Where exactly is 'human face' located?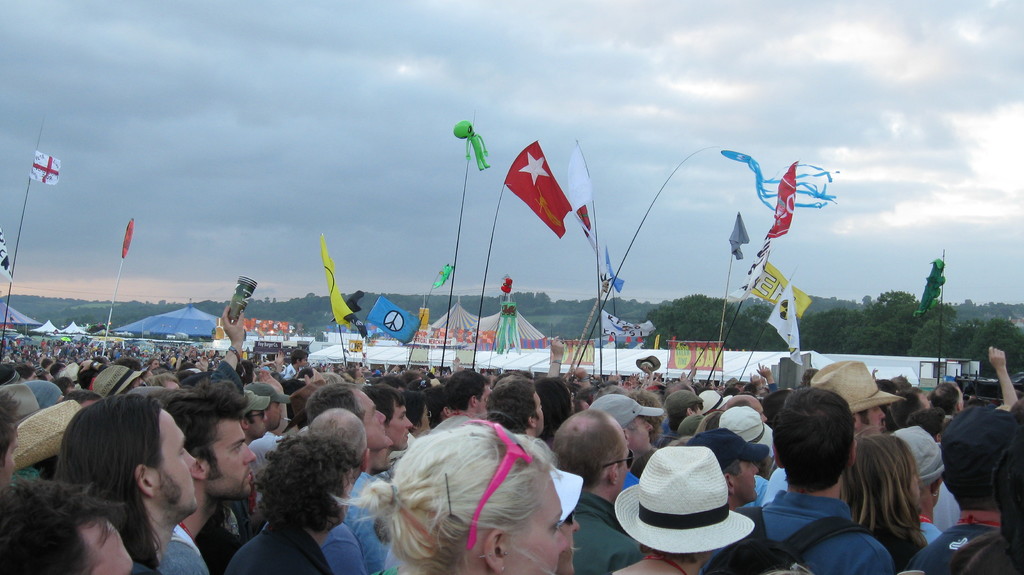
Its bounding box is [417,404,432,434].
